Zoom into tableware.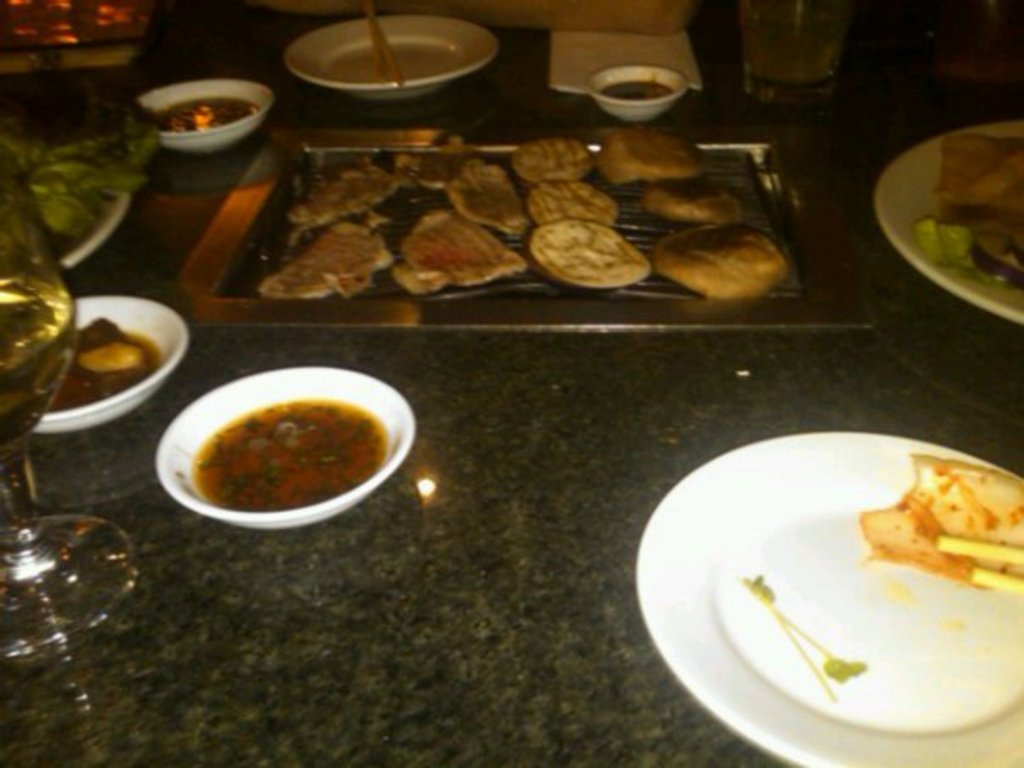
Zoom target: Rect(0, 146, 142, 661).
